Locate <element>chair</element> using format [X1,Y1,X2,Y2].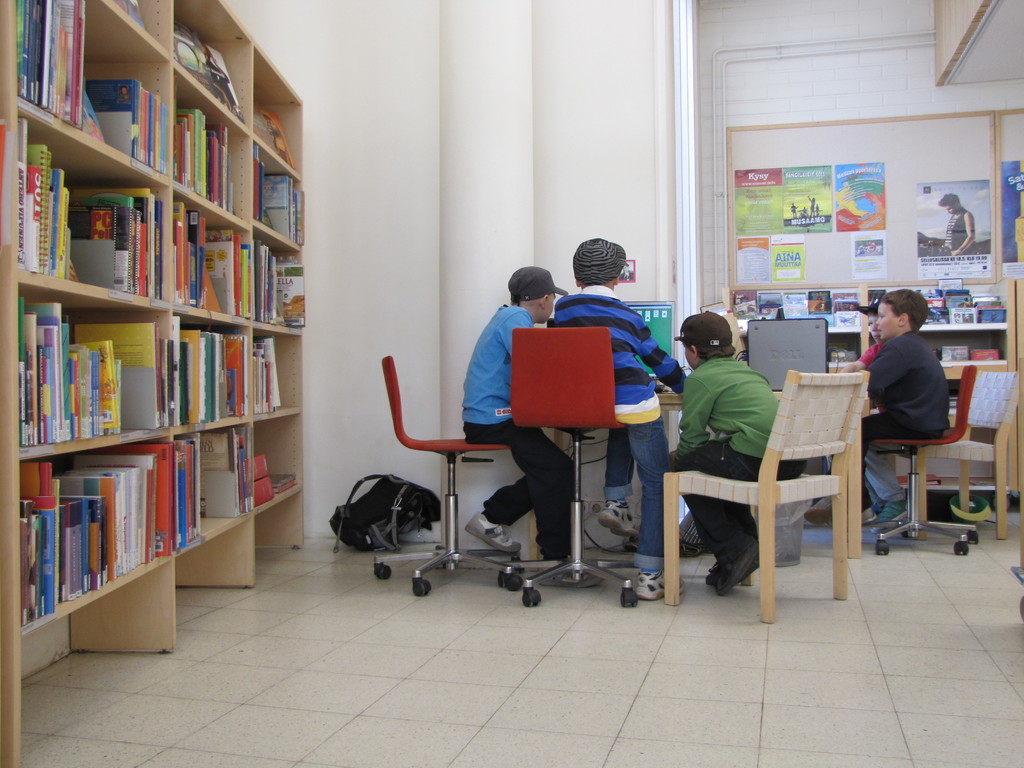
[660,370,867,621].
